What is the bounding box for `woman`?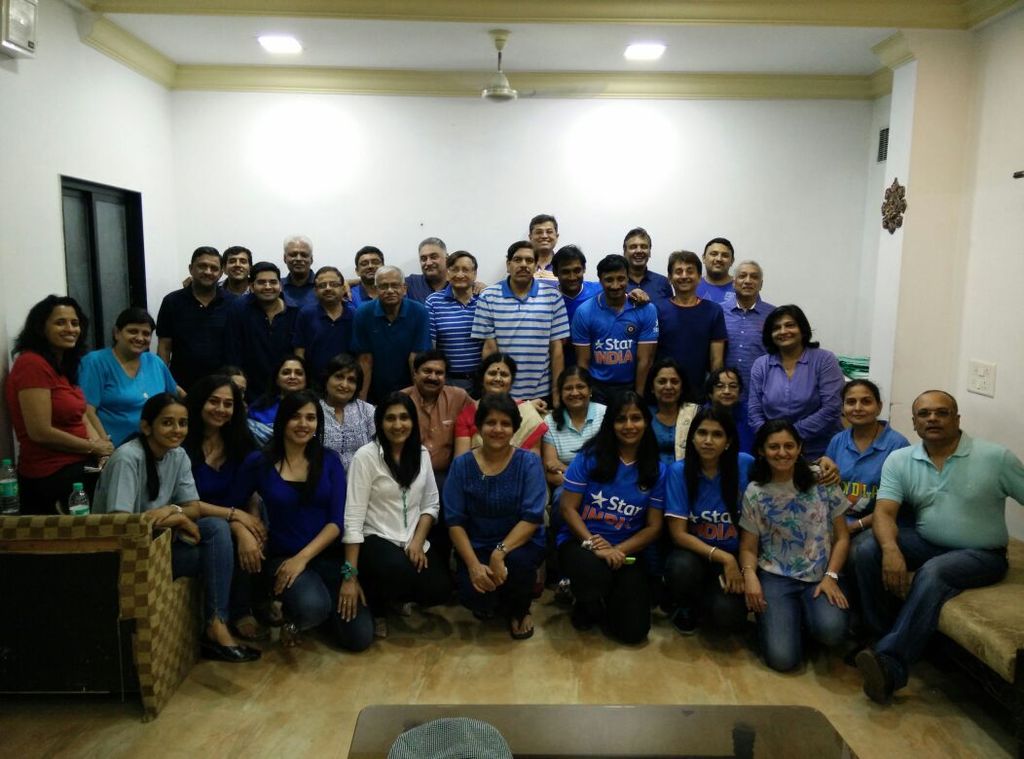
box=[65, 307, 188, 452].
